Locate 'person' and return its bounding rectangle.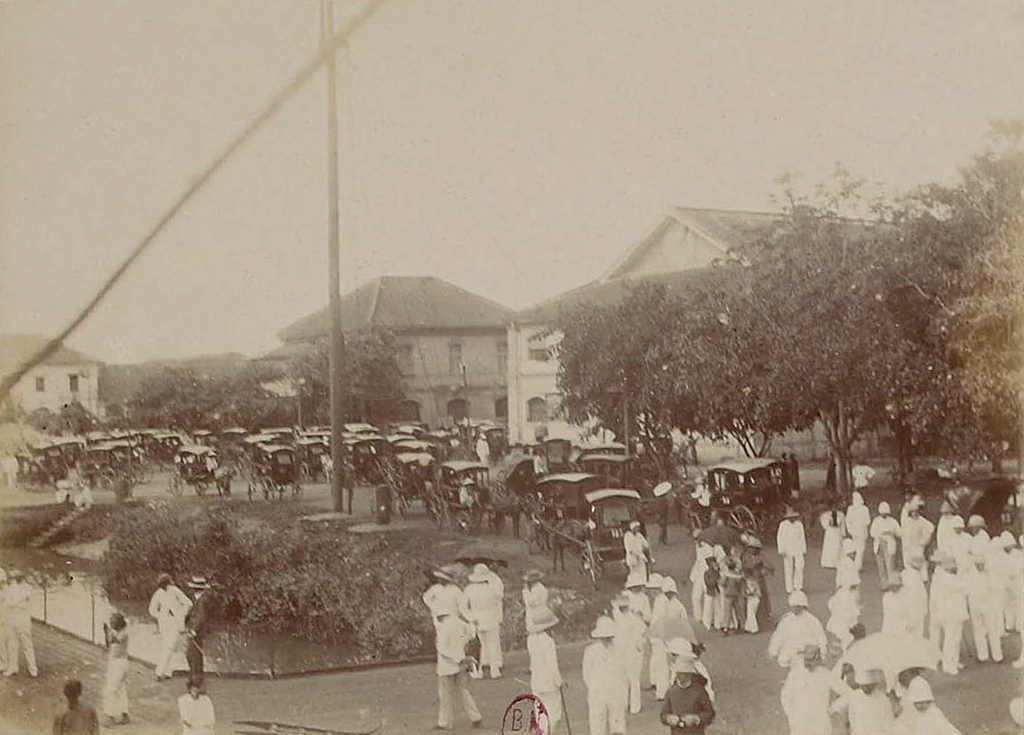
bbox=(852, 456, 871, 501).
